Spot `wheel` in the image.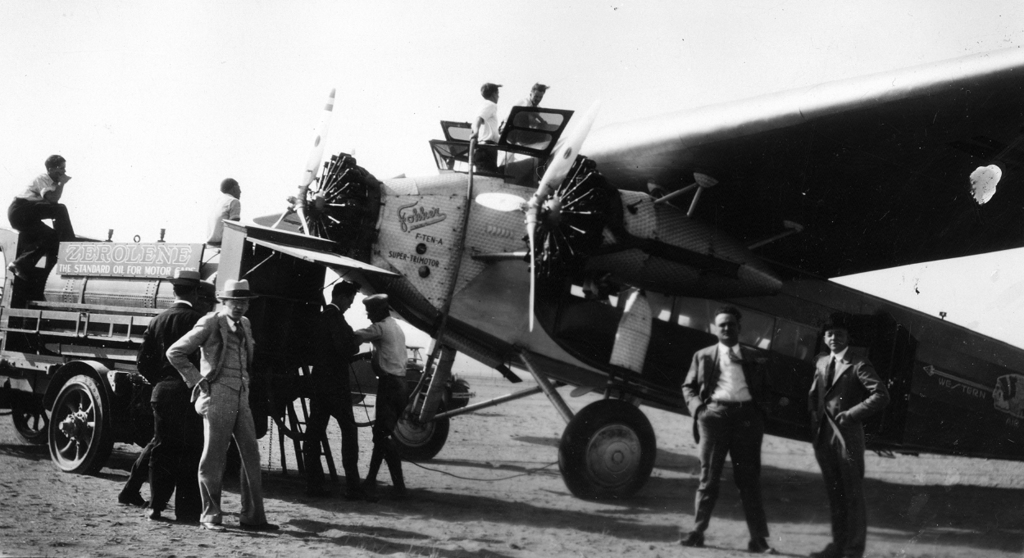
`wheel` found at left=11, top=382, right=60, bottom=440.
